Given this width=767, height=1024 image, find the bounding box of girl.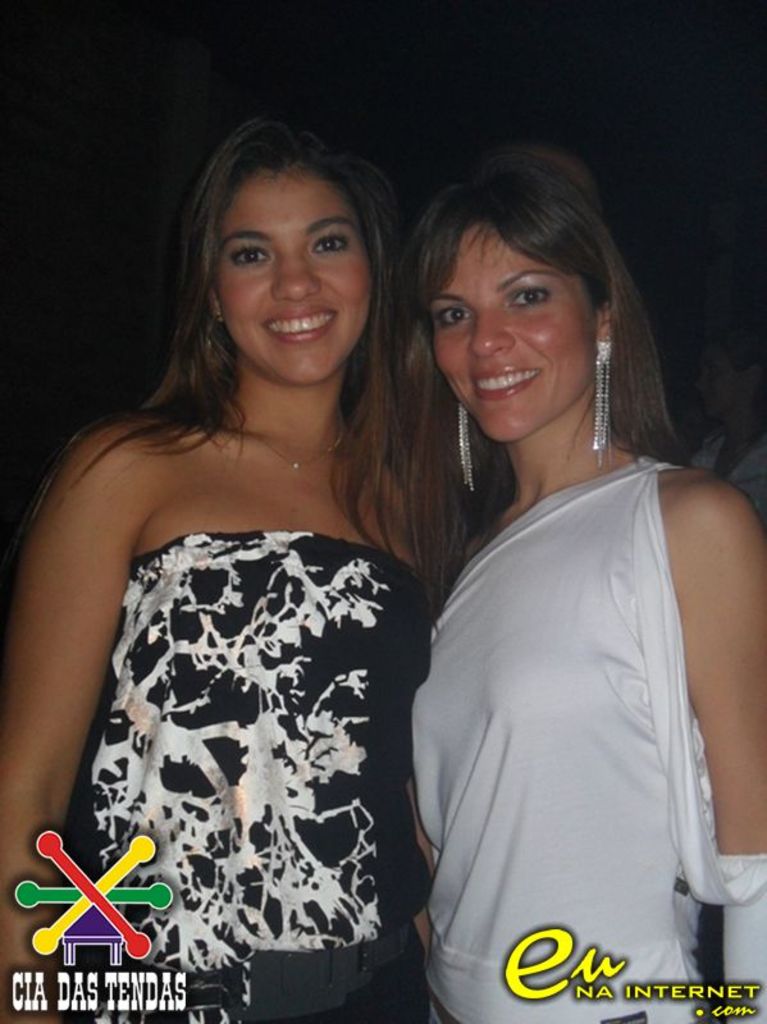
<region>0, 113, 452, 1023</region>.
